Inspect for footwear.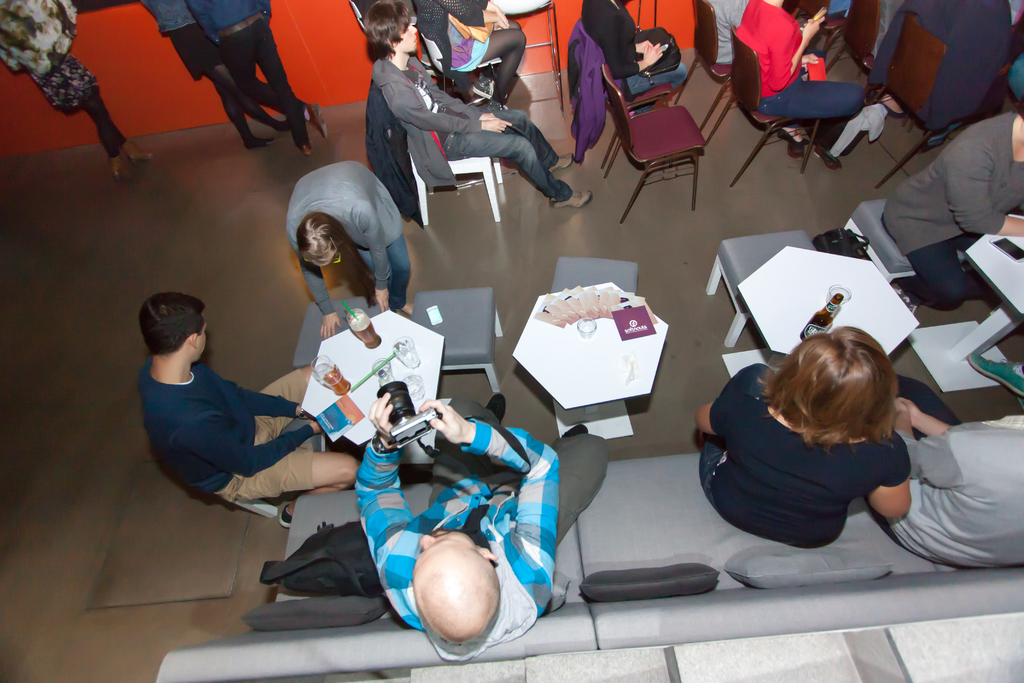
Inspection: Rect(786, 143, 806, 163).
